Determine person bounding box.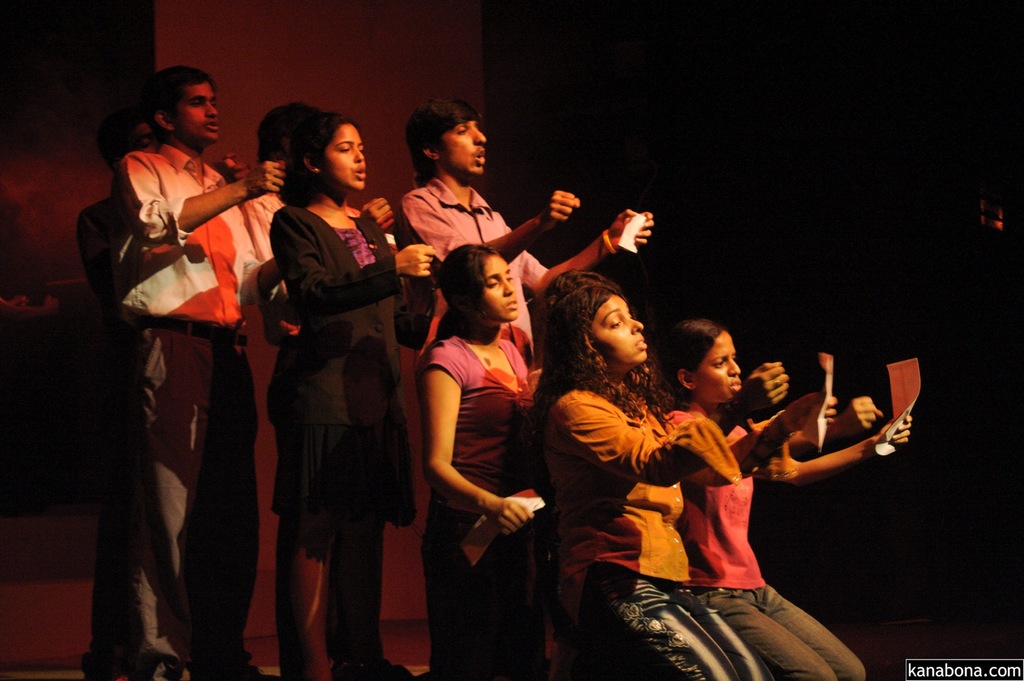
Determined: l=263, t=111, r=432, b=680.
